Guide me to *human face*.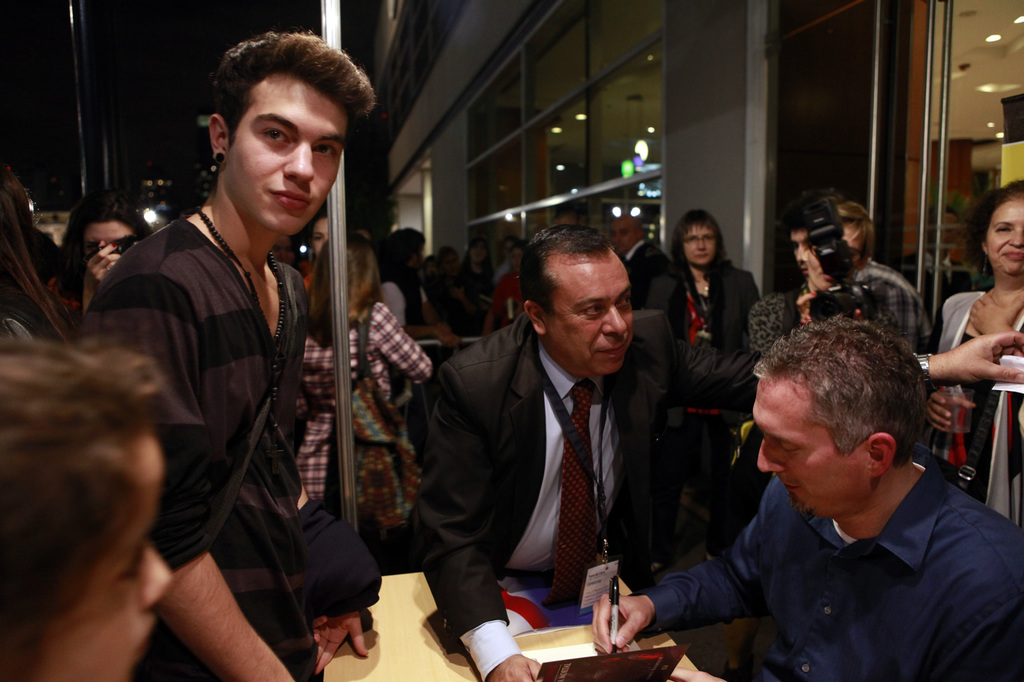
Guidance: bbox=[763, 363, 875, 516].
